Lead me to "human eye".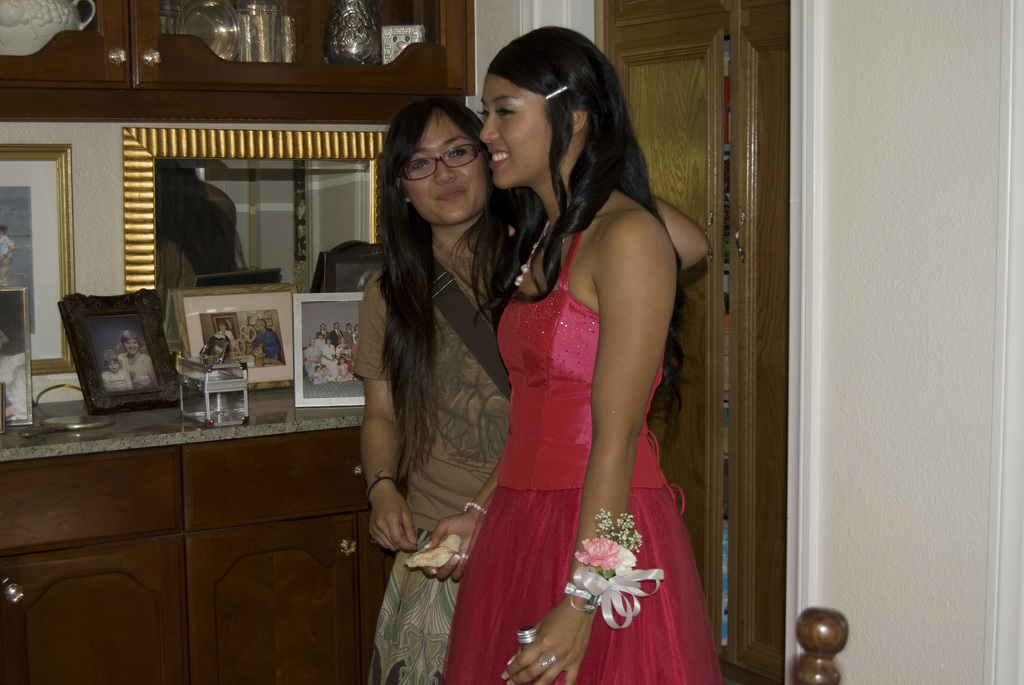
Lead to select_region(493, 102, 516, 119).
